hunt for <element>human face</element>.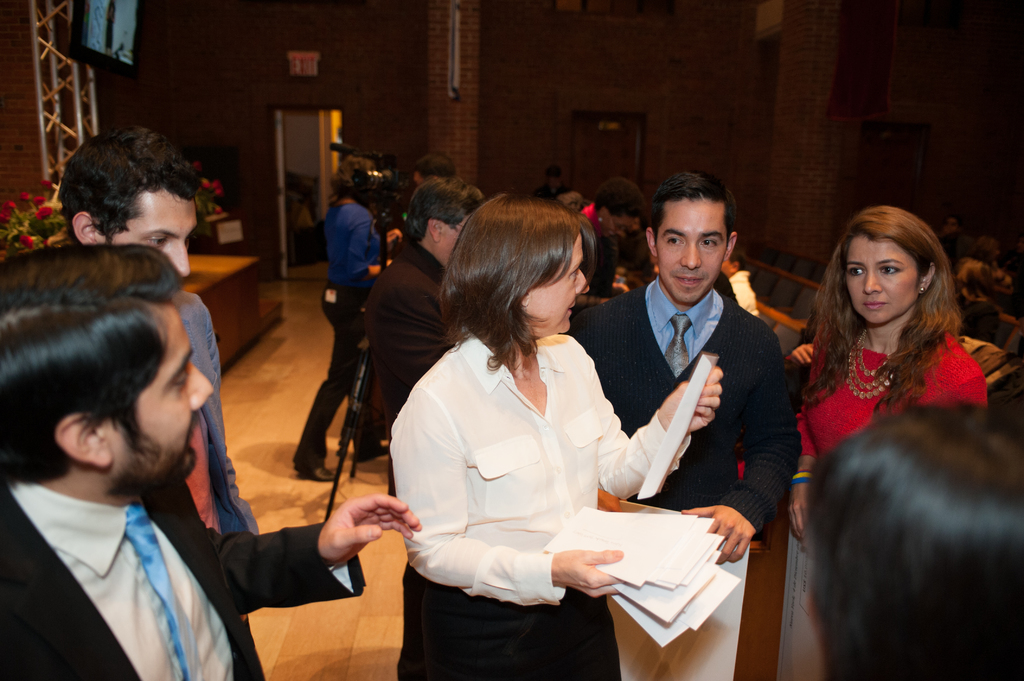
Hunted down at 841/237/920/326.
